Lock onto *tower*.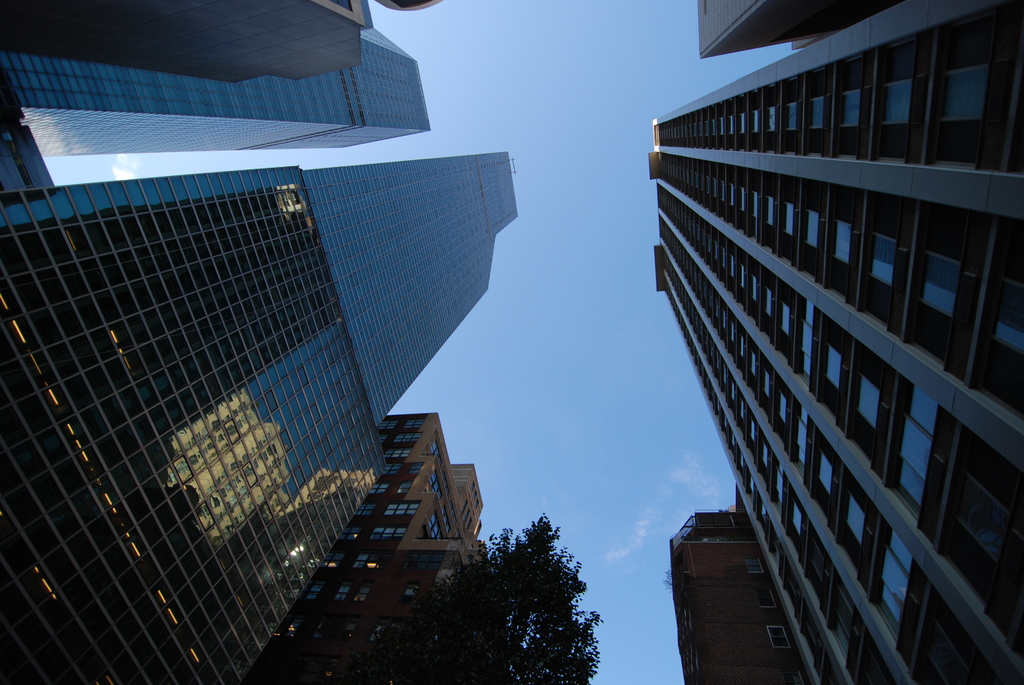
Locked: bbox(232, 388, 527, 684).
